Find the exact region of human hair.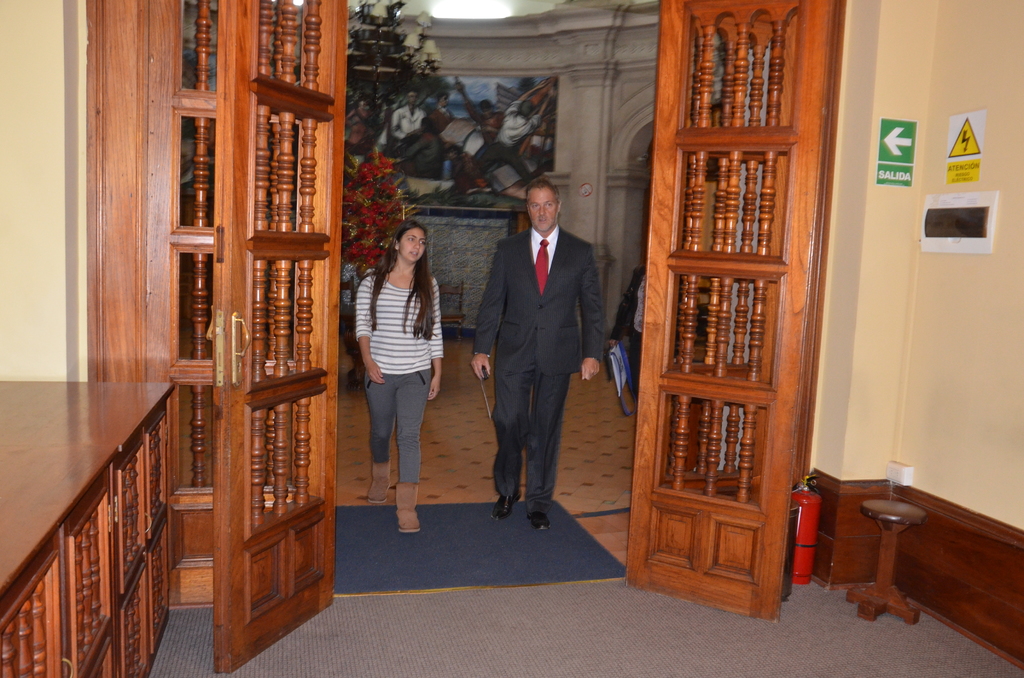
Exact region: x1=518 y1=99 x2=535 y2=119.
